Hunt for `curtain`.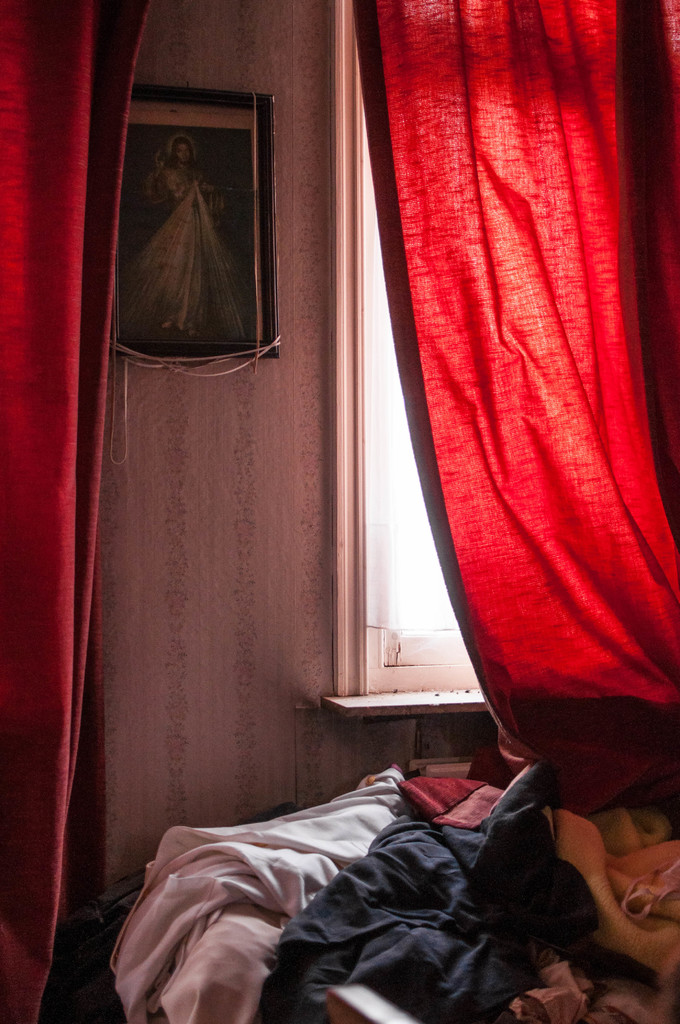
Hunted down at bbox=[0, 3, 152, 1020].
